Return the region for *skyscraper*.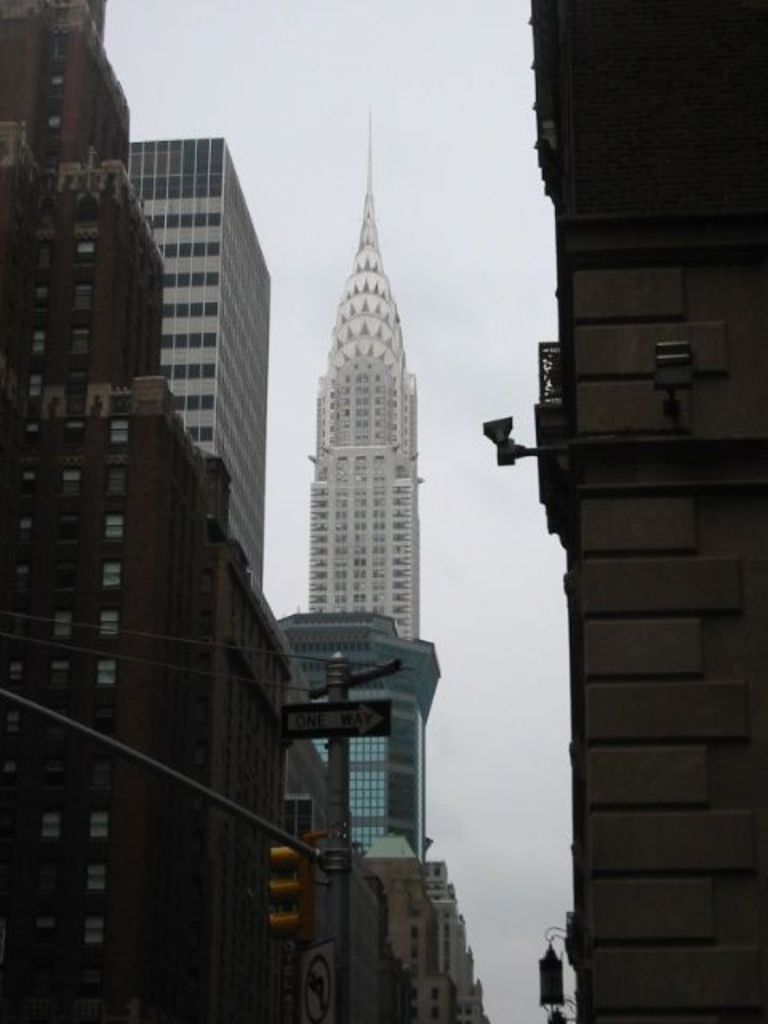
(278, 166, 446, 690).
